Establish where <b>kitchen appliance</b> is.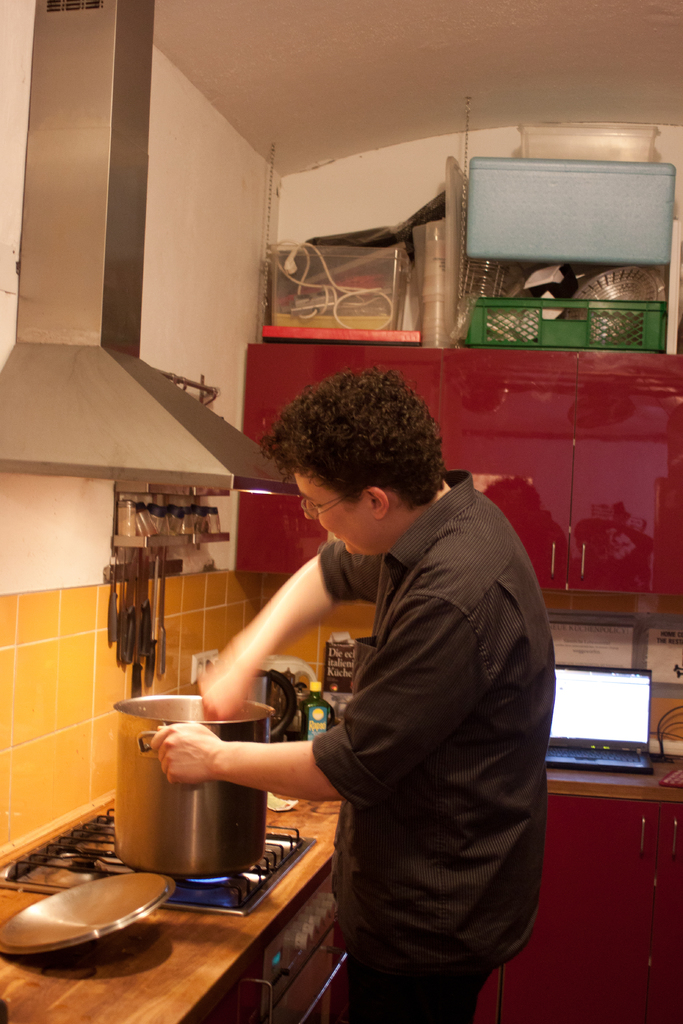
Established at [x1=411, y1=225, x2=461, y2=337].
